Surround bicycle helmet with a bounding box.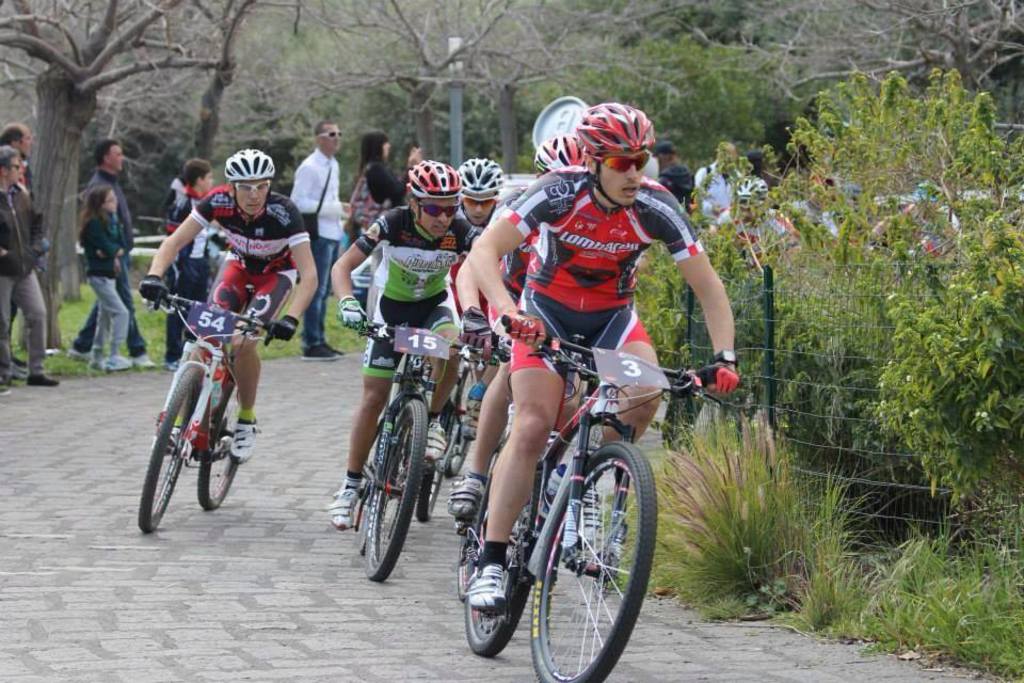
{"left": 534, "top": 139, "right": 596, "bottom": 175}.
